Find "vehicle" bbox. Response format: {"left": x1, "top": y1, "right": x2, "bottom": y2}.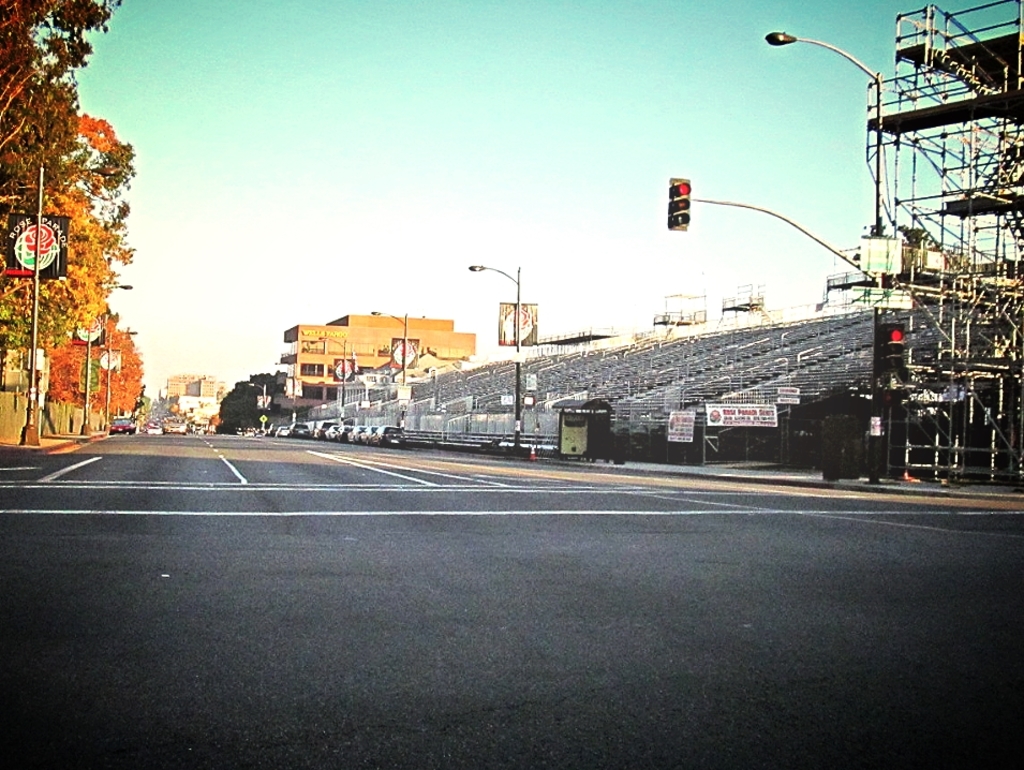
{"left": 290, "top": 417, "right": 312, "bottom": 439}.
